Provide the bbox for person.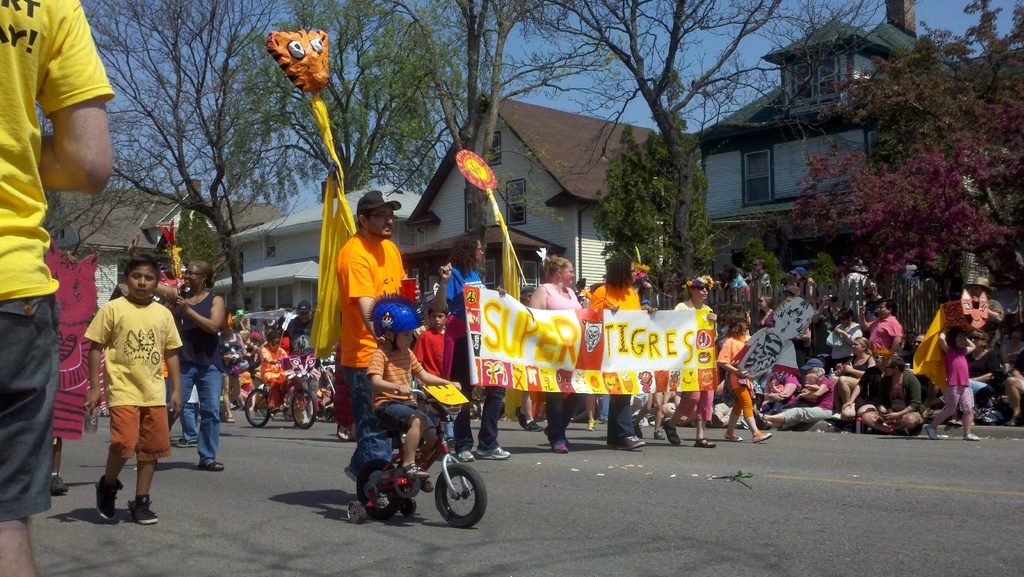
bbox(803, 311, 844, 371).
